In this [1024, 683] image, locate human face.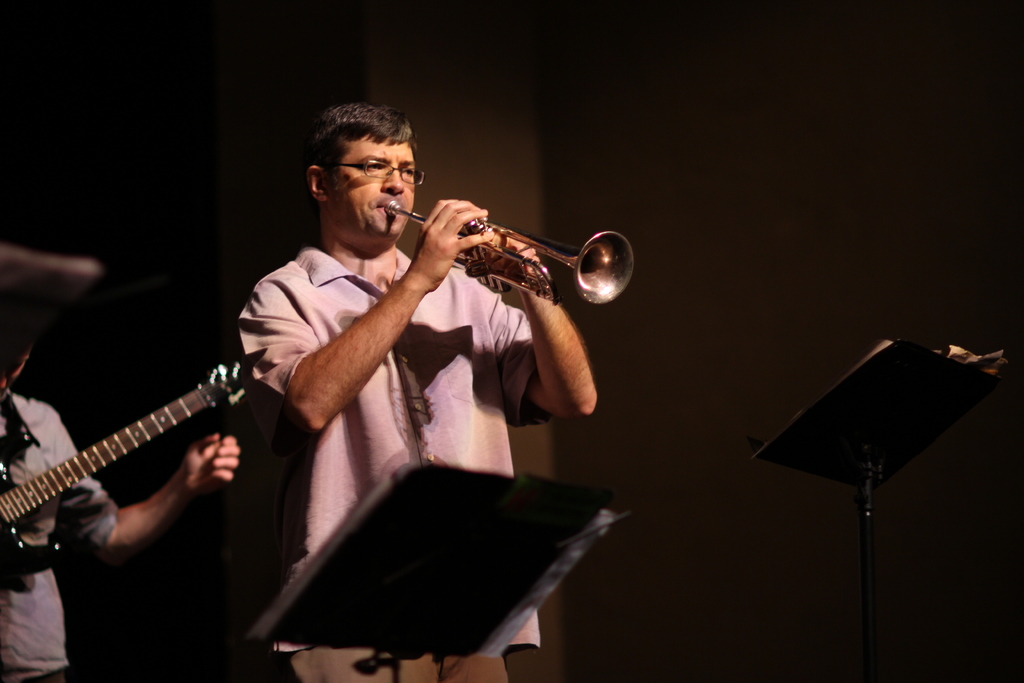
Bounding box: <region>326, 134, 415, 244</region>.
